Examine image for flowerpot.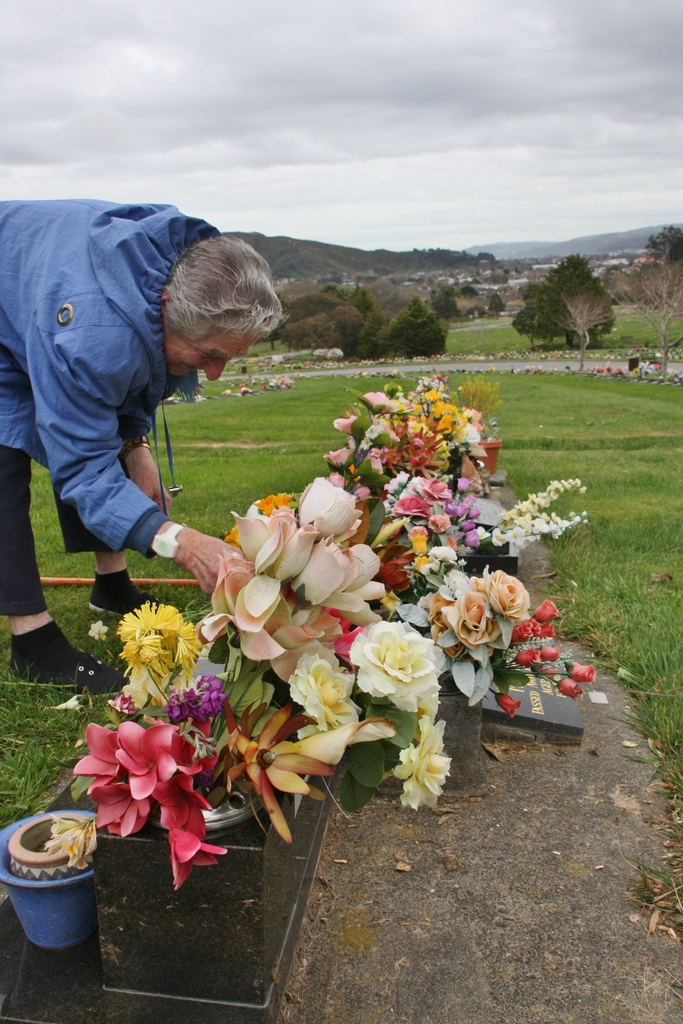
Examination result: select_region(6, 819, 93, 952).
